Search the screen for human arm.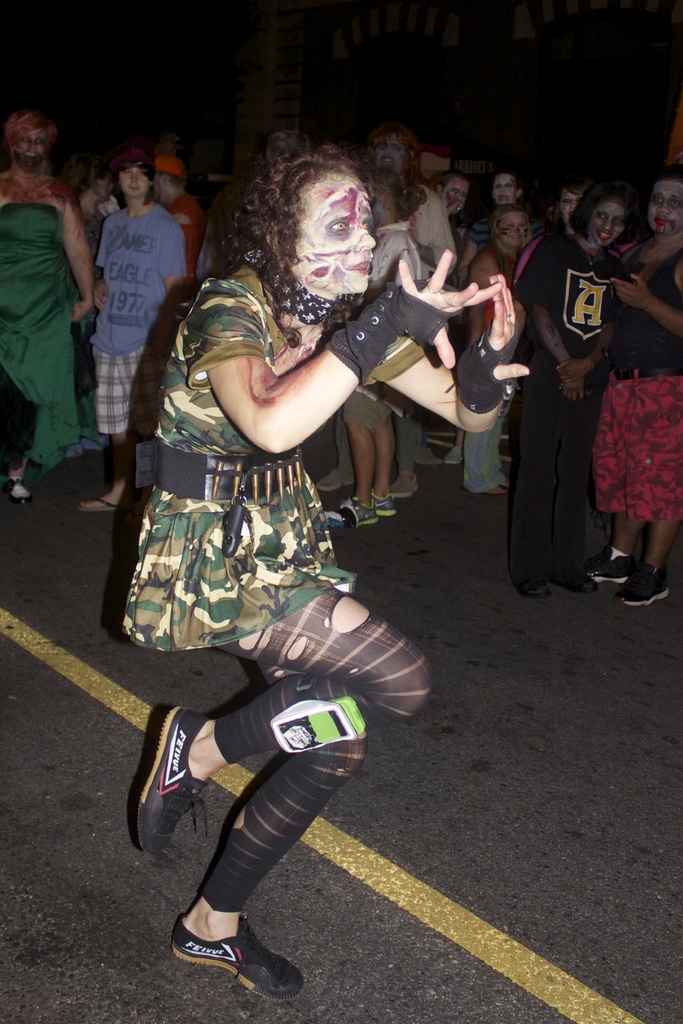
Found at [375, 267, 529, 436].
